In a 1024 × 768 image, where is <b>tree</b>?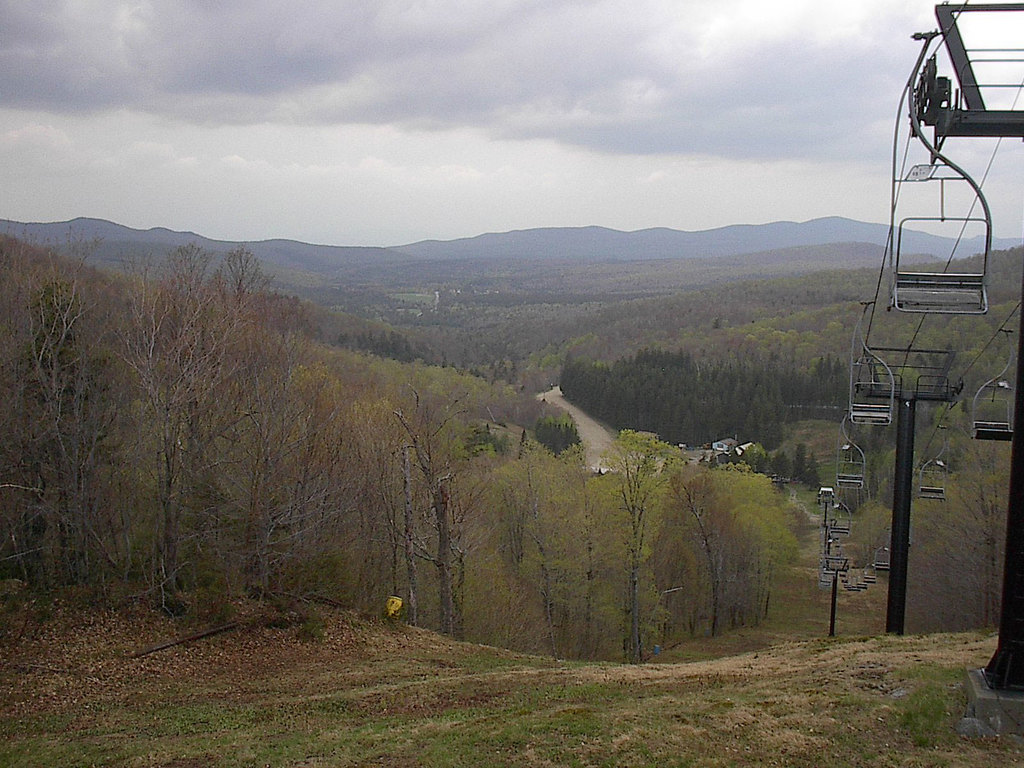
{"x1": 597, "y1": 424, "x2": 692, "y2": 669}.
